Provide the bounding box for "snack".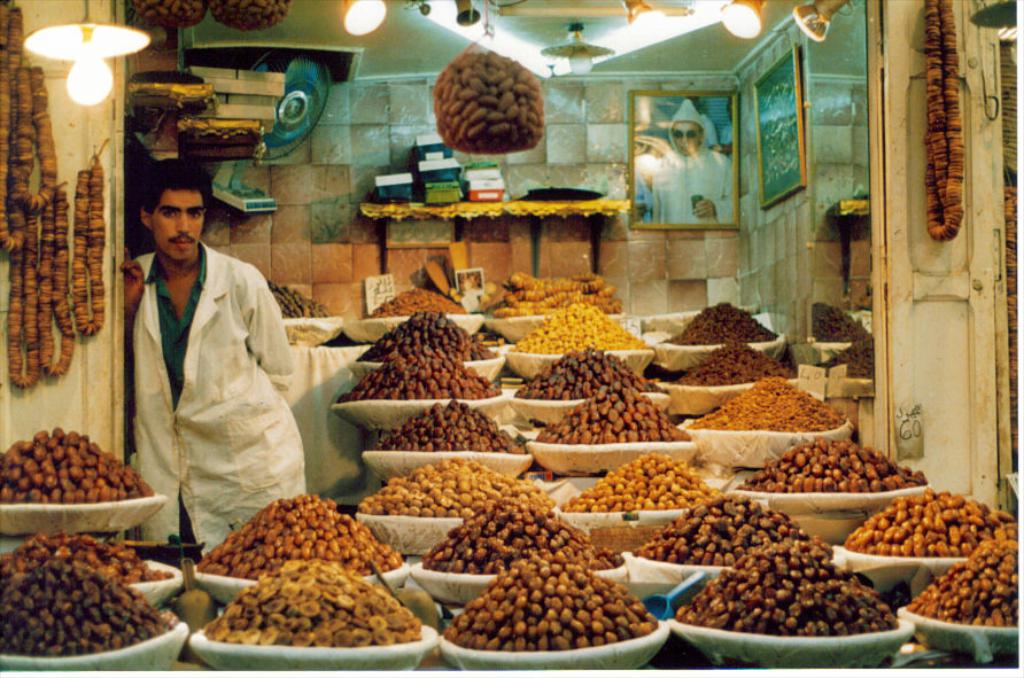
571,460,708,512.
